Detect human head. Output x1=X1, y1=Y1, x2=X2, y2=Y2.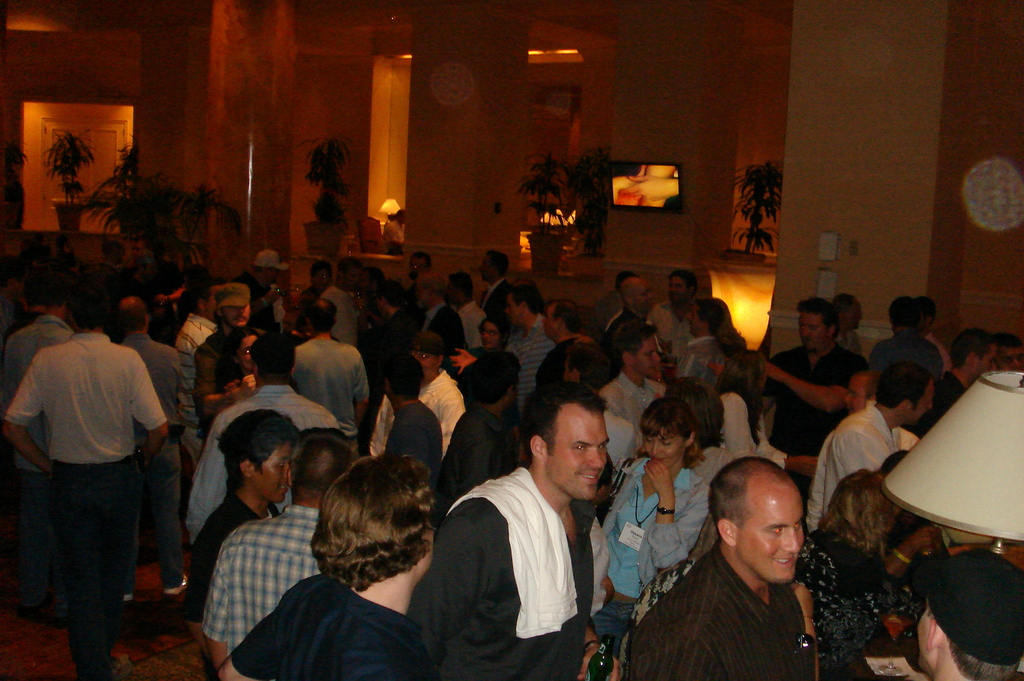
x1=409, y1=249, x2=429, y2=275.
